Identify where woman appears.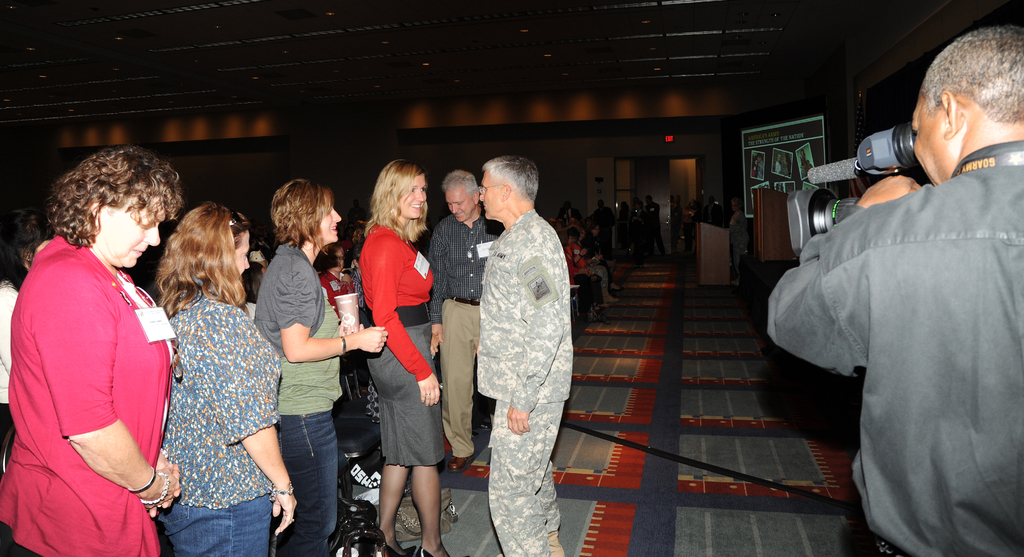
Appears at bbox(356, 159, 444, 556).
